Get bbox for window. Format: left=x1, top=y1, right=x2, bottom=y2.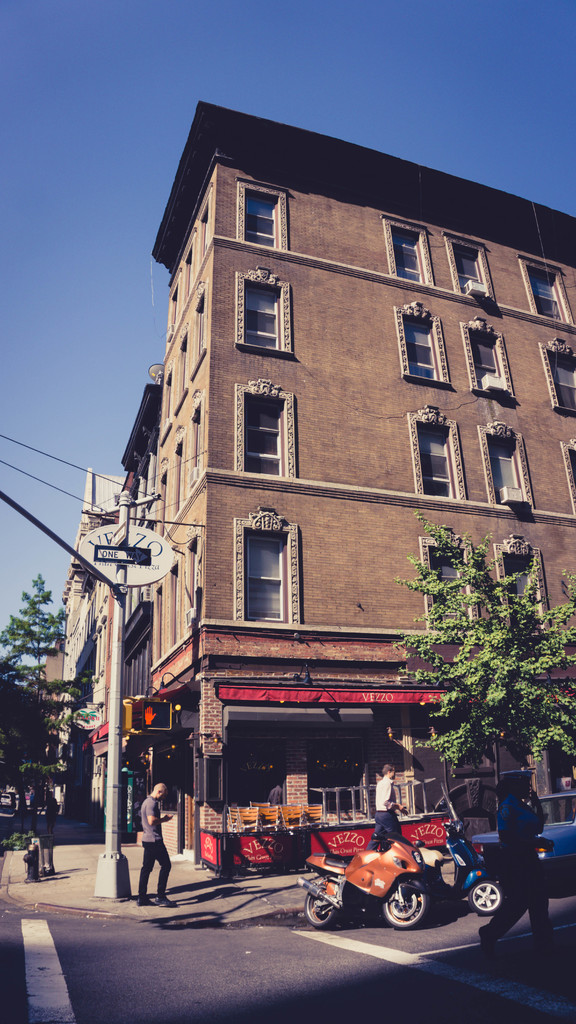
left=234, top=269, right=294, bottom=357.
